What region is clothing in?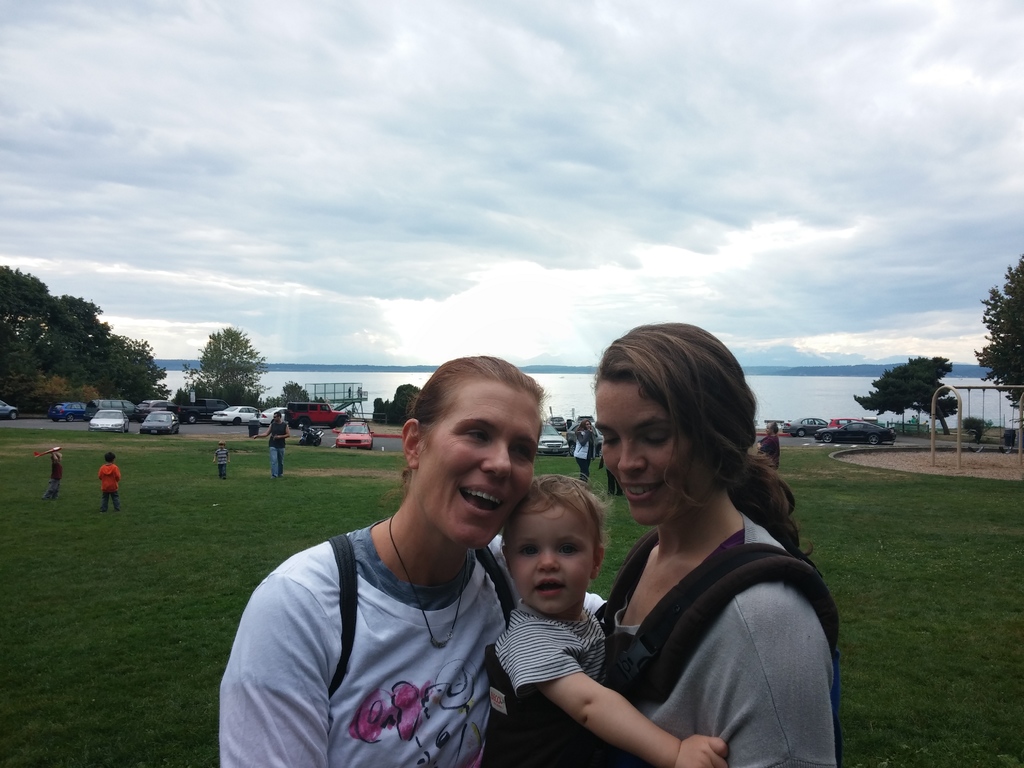
<box>599,505,838,767</box>.
